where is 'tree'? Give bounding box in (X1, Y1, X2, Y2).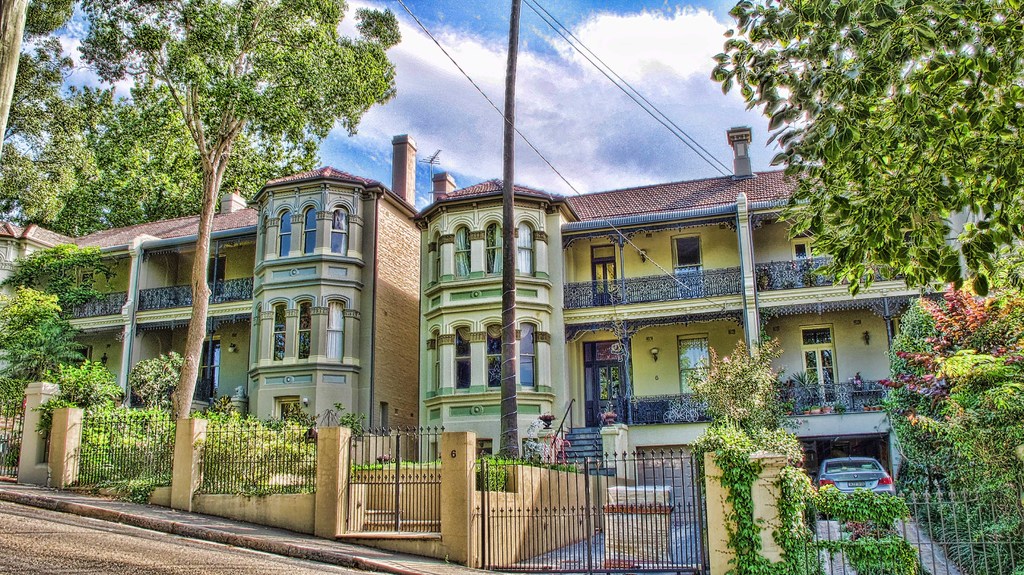
(907, 349, 1023, 538).
